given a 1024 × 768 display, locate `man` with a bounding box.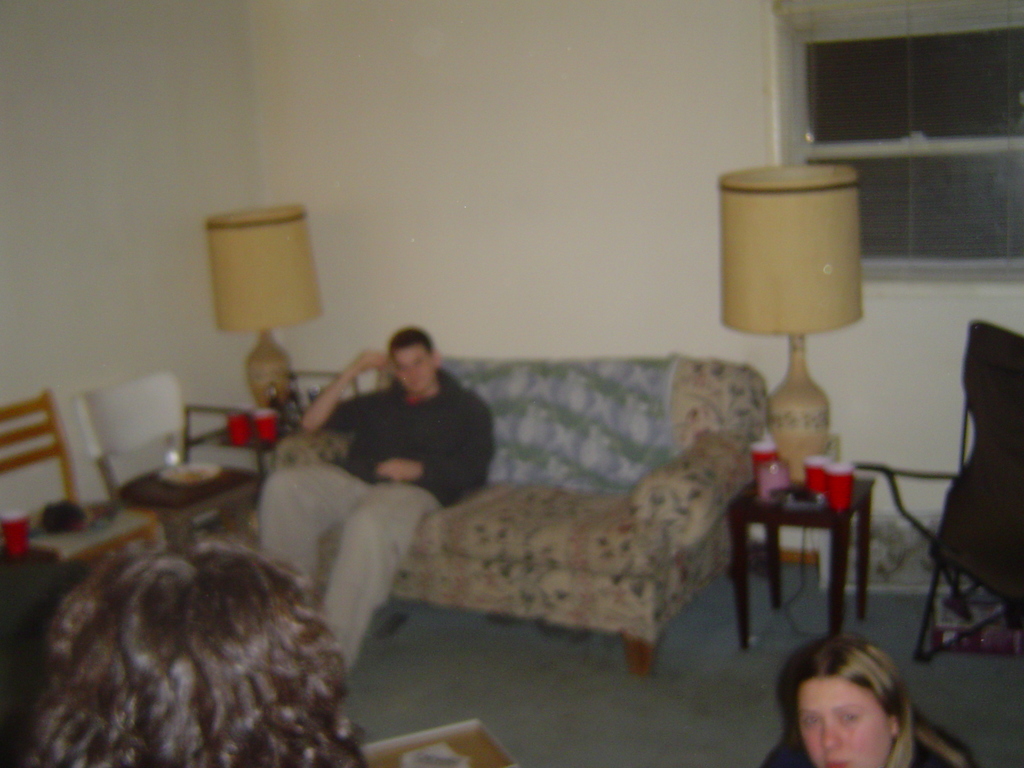
Located: box(25, 532, 363, 767).
